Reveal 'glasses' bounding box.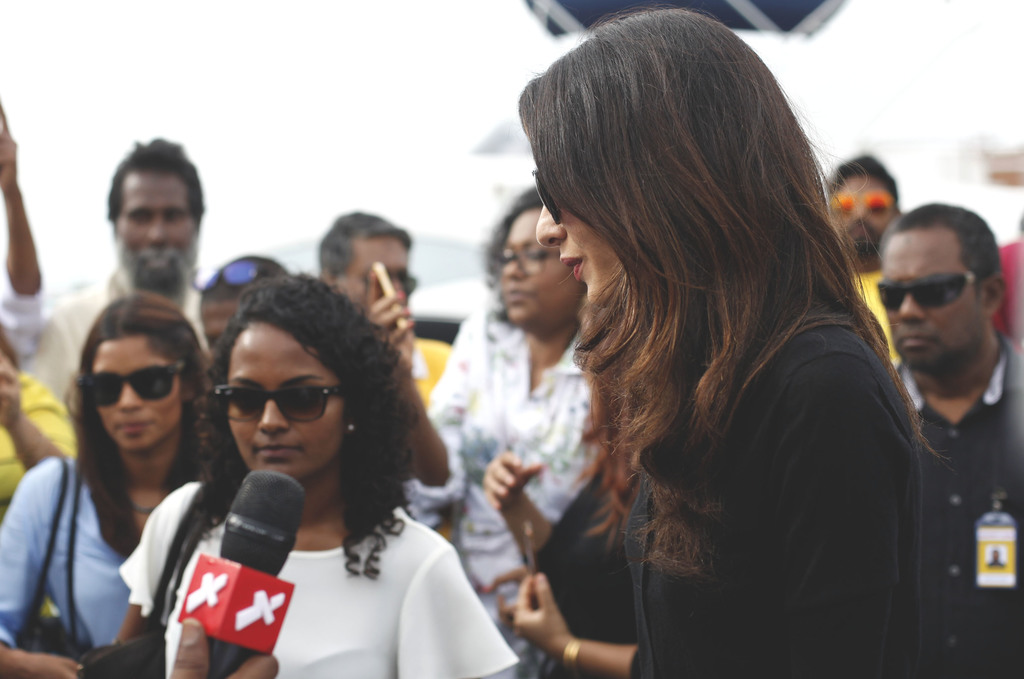
Revealed: crop(525, 168, 560, 233).
